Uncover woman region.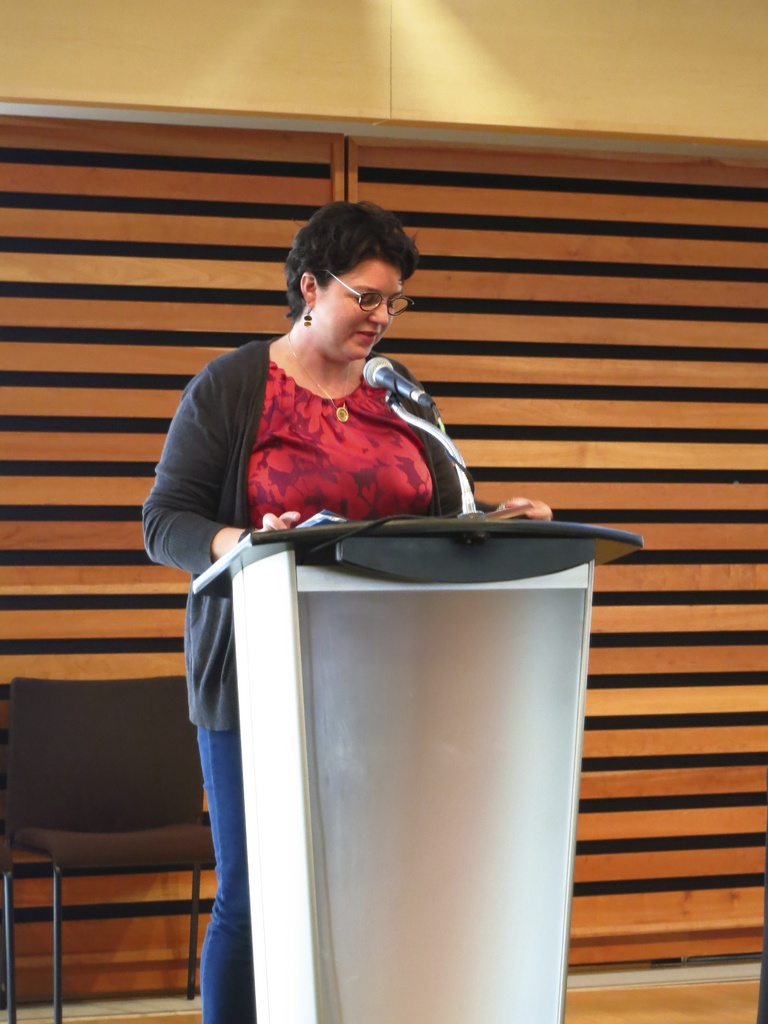
Uncovered: <region>186, 227, 604, 991</region>.
